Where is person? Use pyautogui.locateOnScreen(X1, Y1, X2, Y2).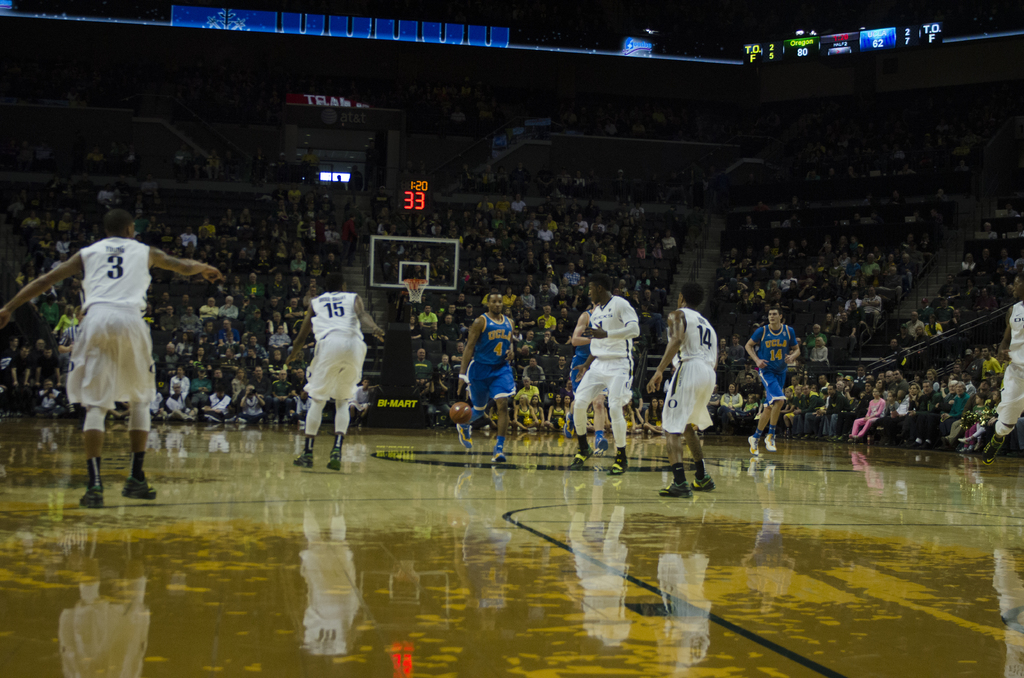
pyautogui.locateOnScreen(232, 368, 250, 402).
